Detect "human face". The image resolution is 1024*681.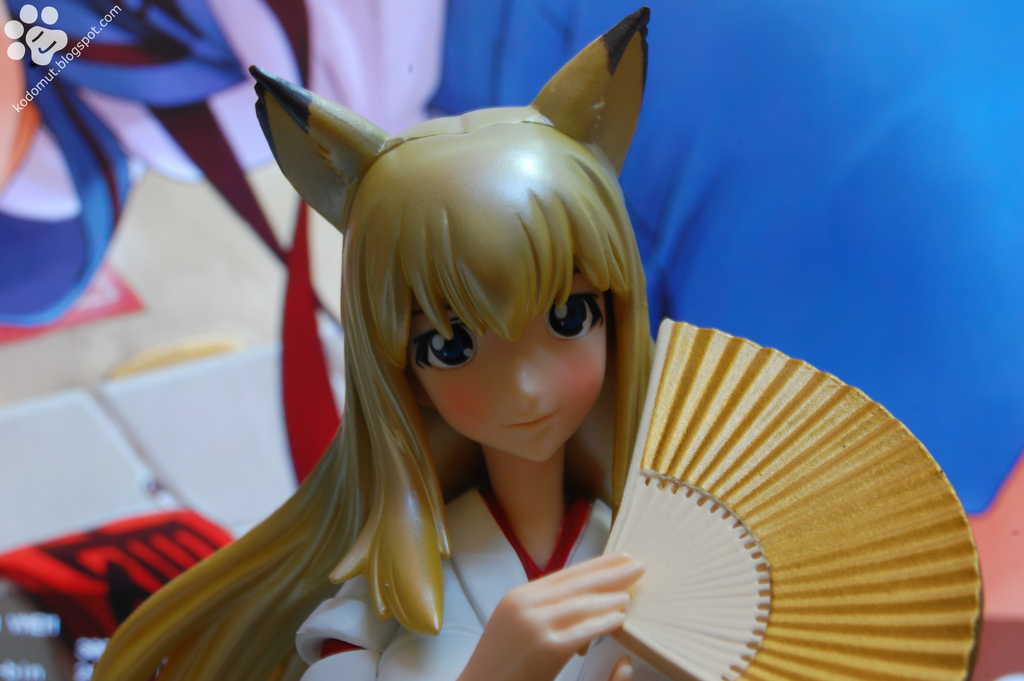
<box>397,250,607,466</box>.
